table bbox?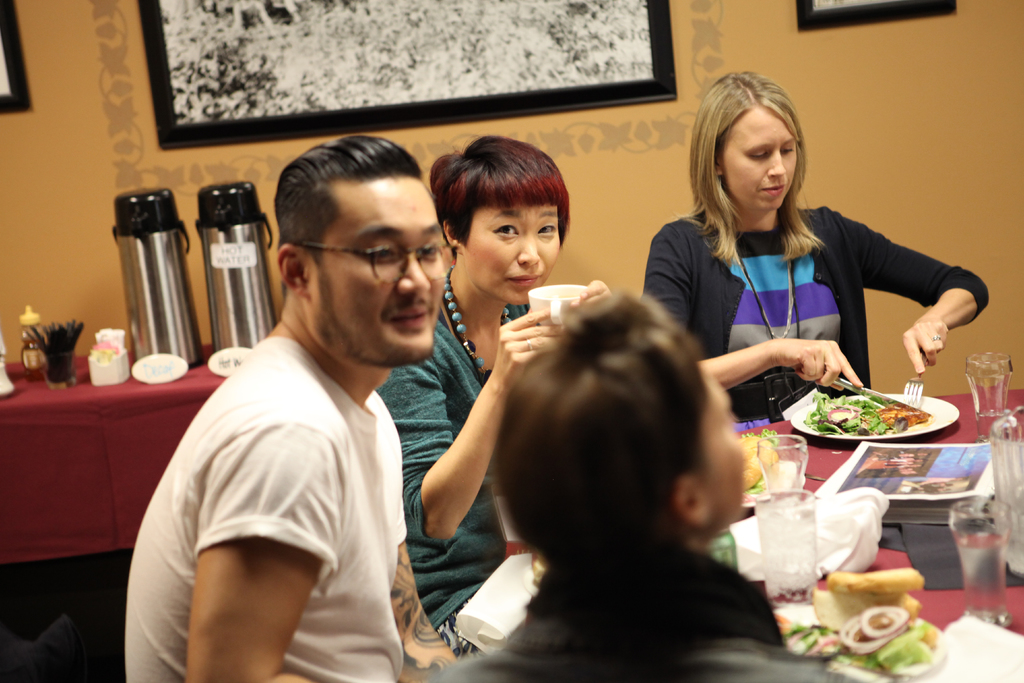
select_region(0, 341, 255, 556)
